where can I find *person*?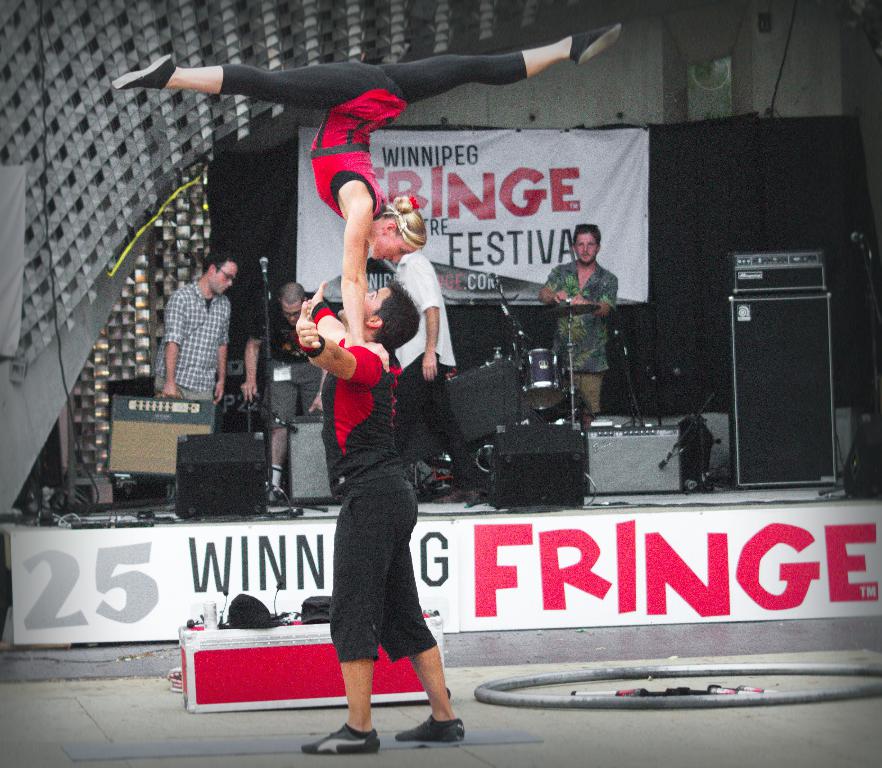
You can find it at select_region(285, 276, 475, 756).
